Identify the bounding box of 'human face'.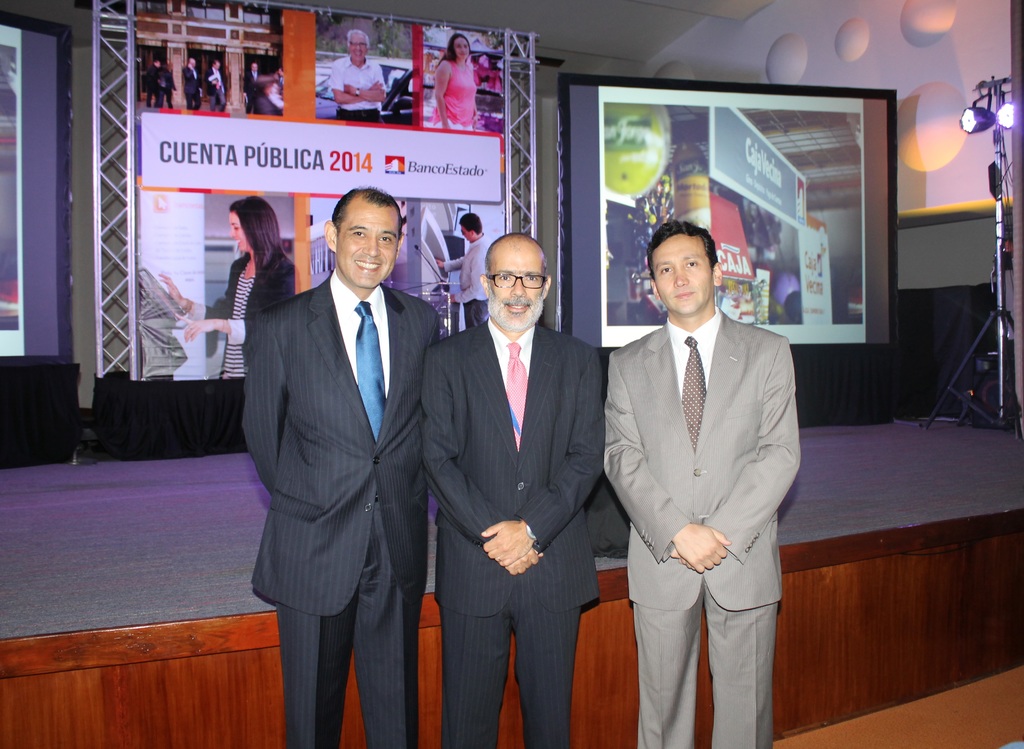
451:36:471:58.
